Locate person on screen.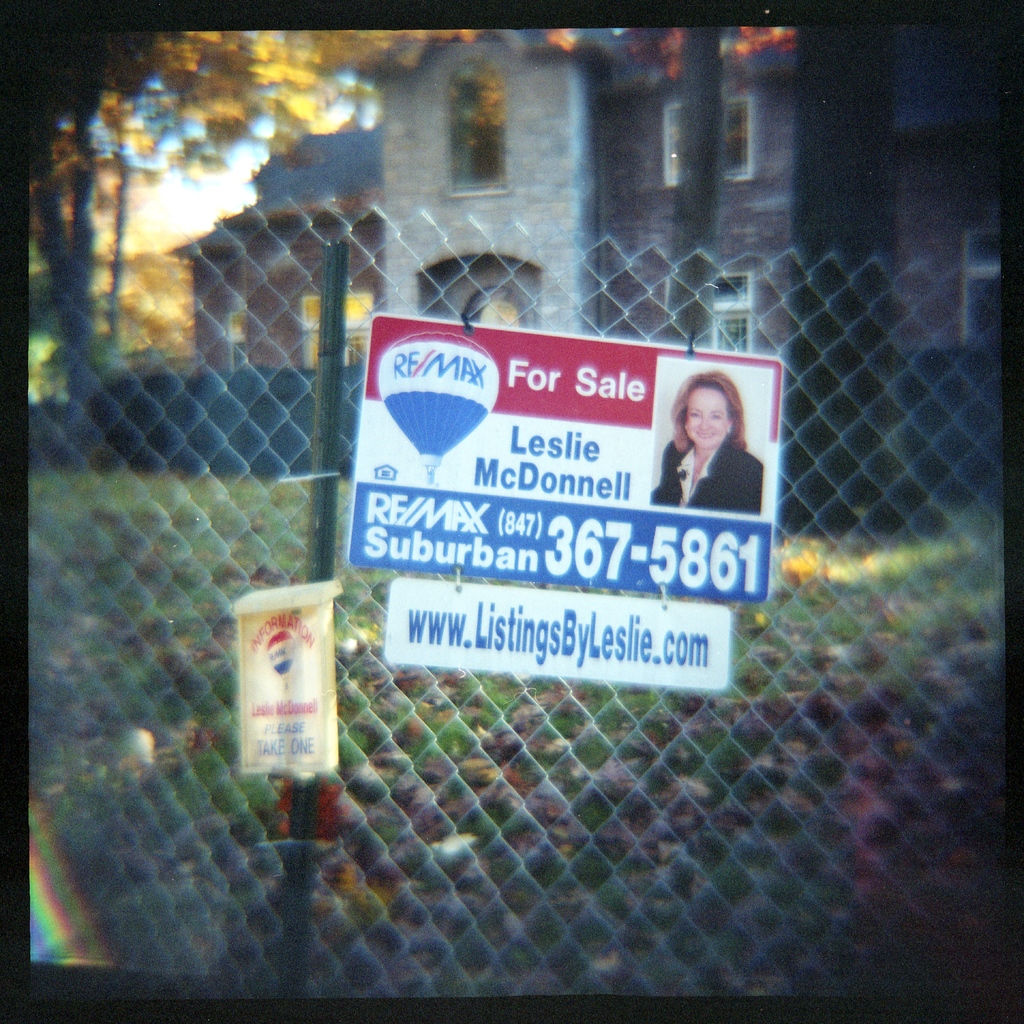
On screen at 659,364,775,545.
